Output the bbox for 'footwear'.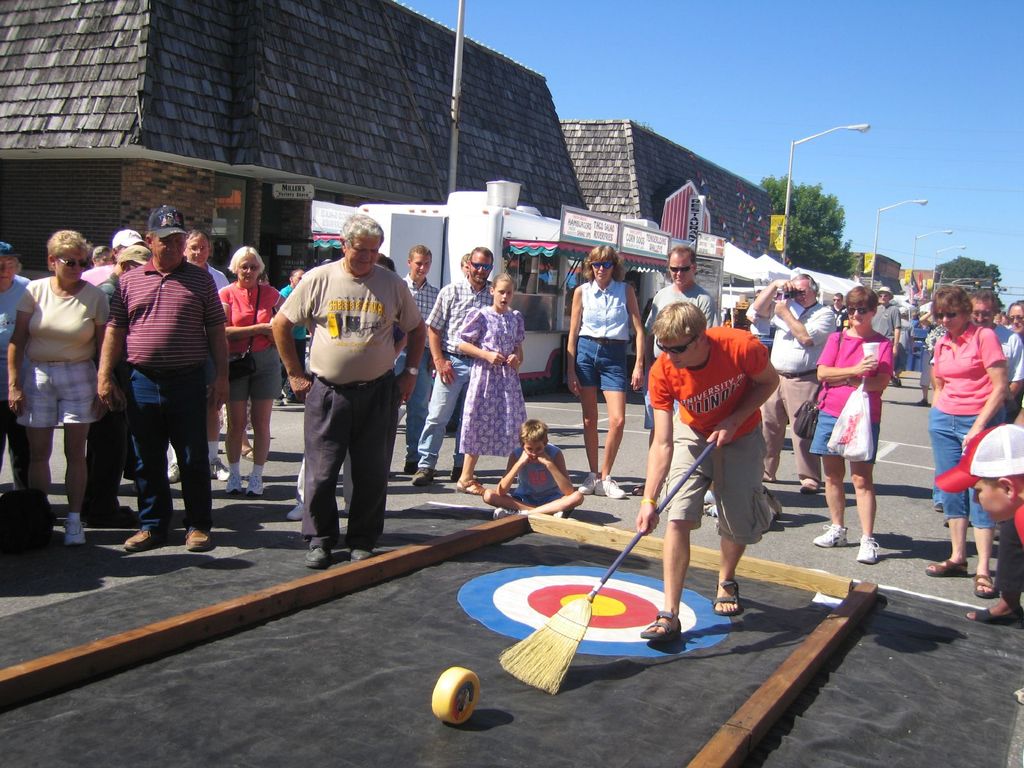
rect(969, 568, 993, 600).
